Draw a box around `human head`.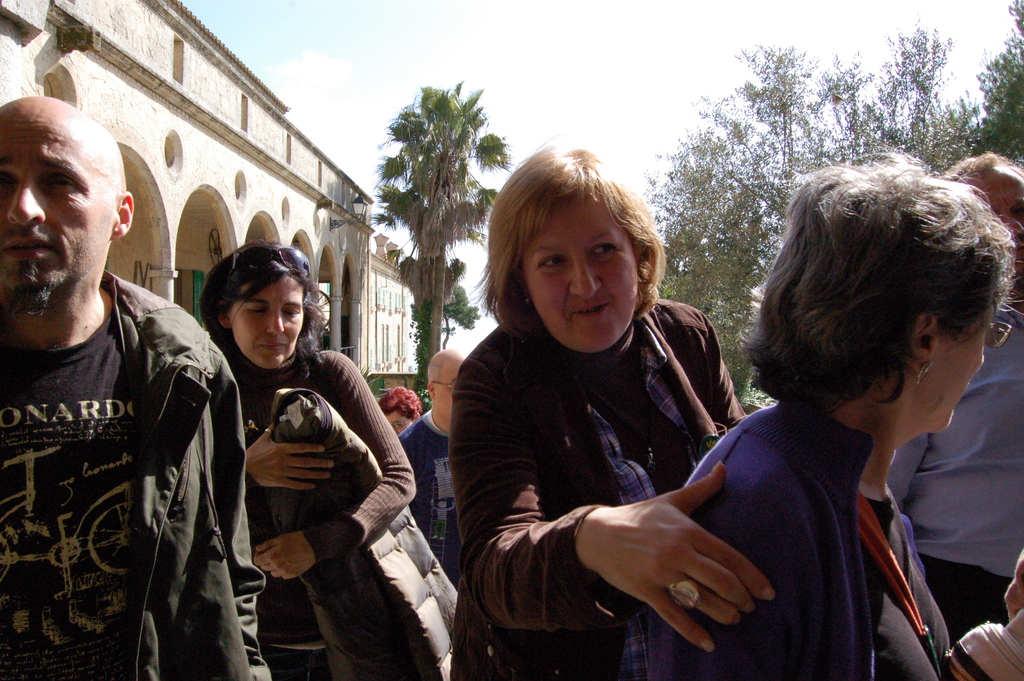
left=1, top=88, right=120, bottom=301.
